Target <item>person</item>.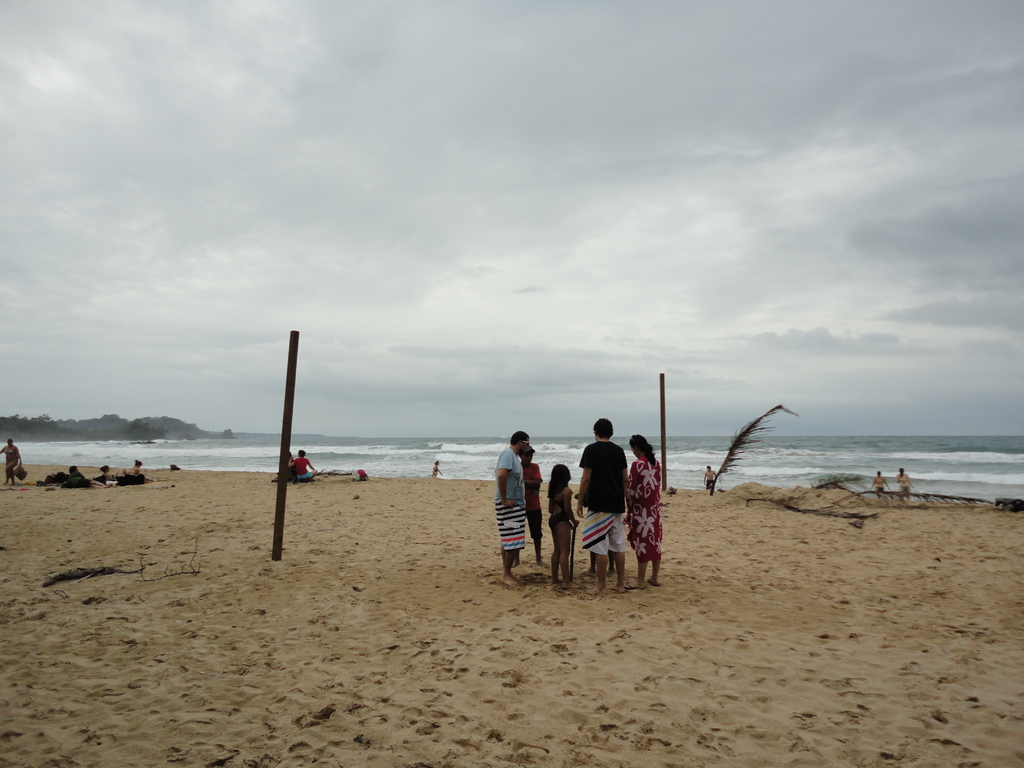
Target region: rect(103, 468, 127, 477).
